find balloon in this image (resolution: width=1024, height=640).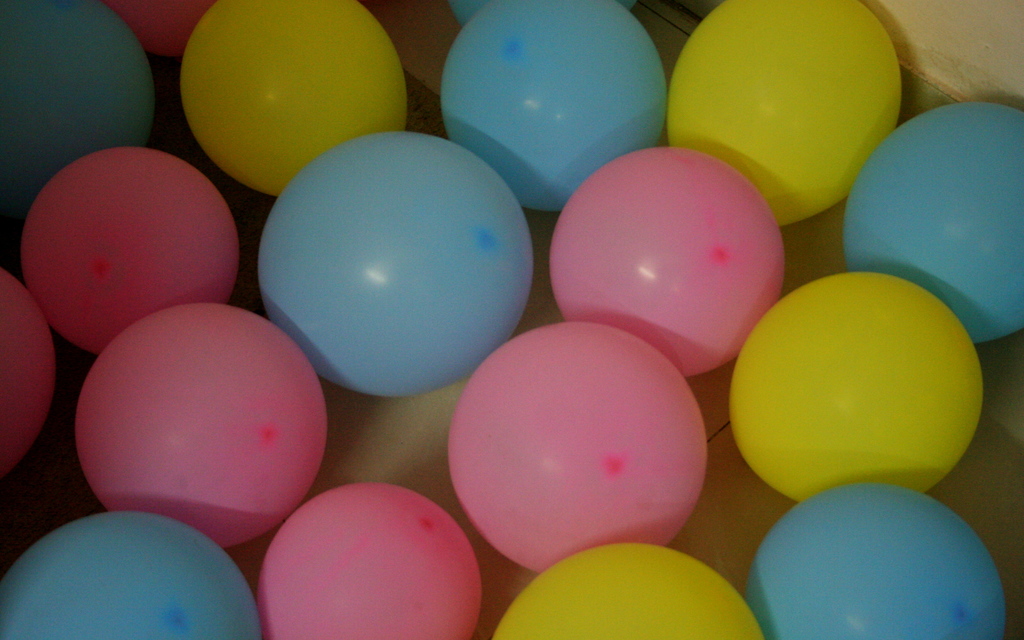
{"left": 175, "top": 0, "right": 406, "bottom": 194}.
